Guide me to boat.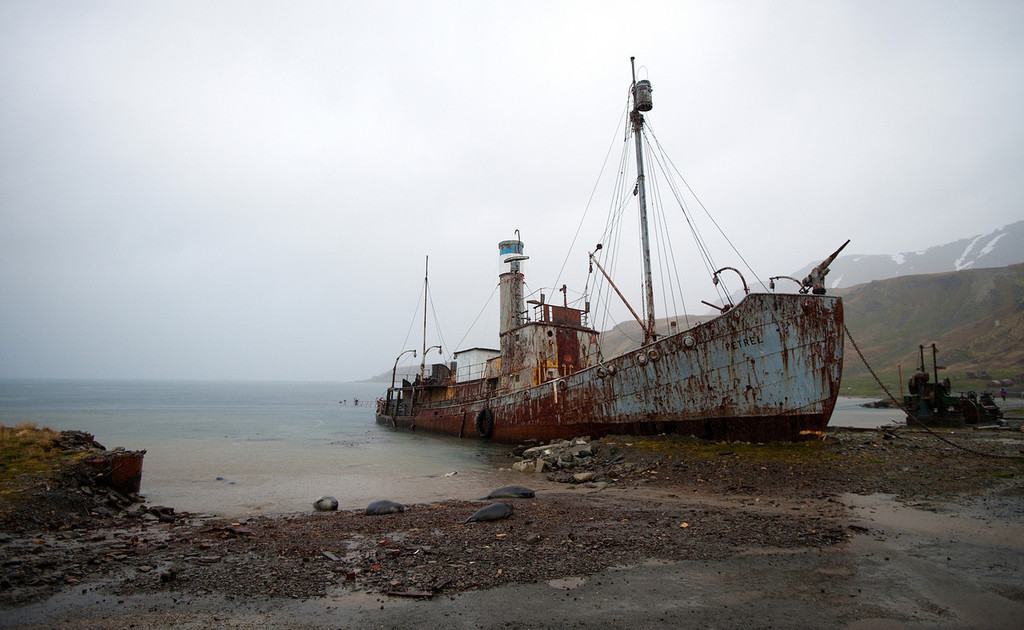
Guidance: [904,335,1003,429].
